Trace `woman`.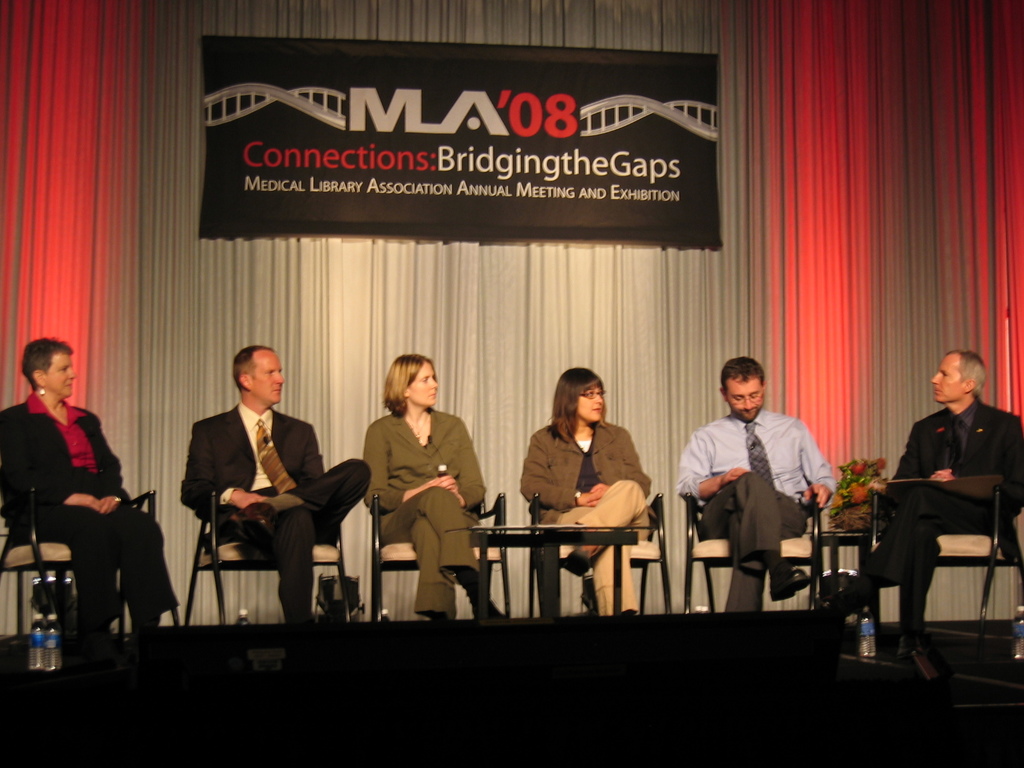
Traced to locate(0, 342, 175, 634).
